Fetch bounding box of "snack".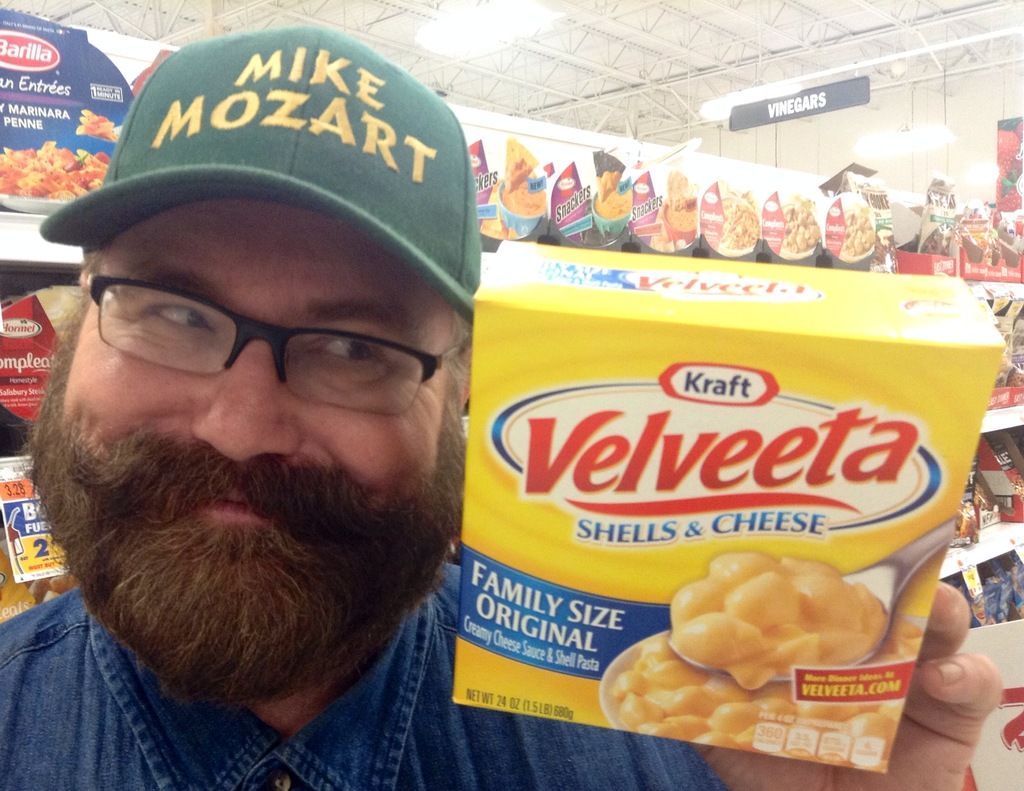
Bbox: 783,191,821,256.
